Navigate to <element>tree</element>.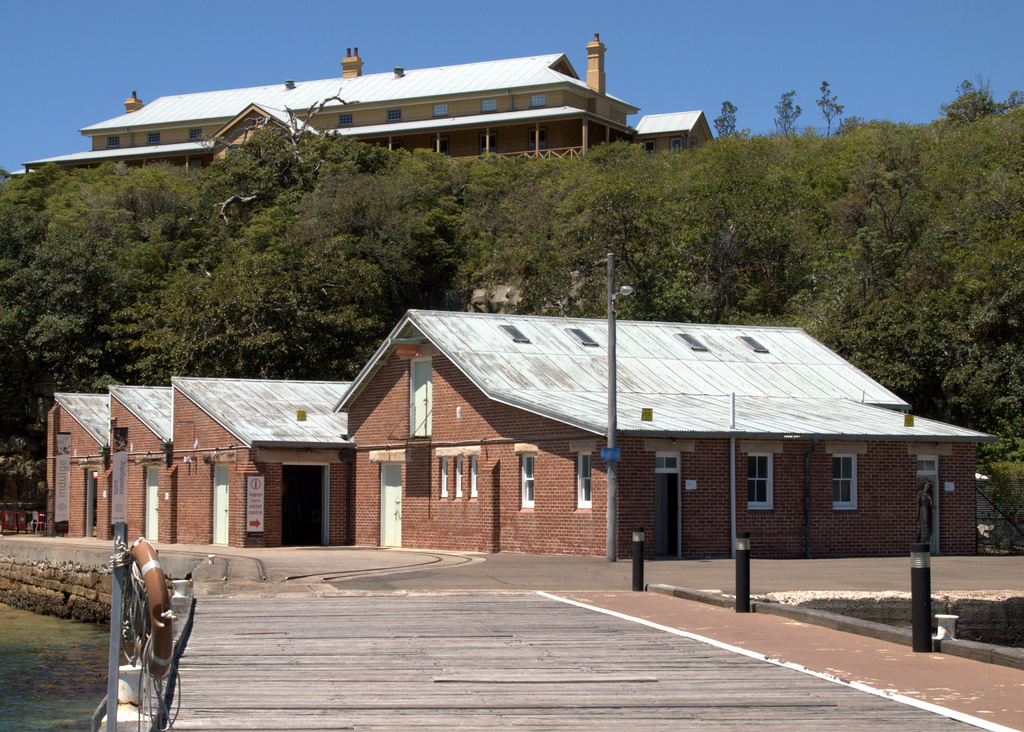
Navigation target: (772,87,808,133).
